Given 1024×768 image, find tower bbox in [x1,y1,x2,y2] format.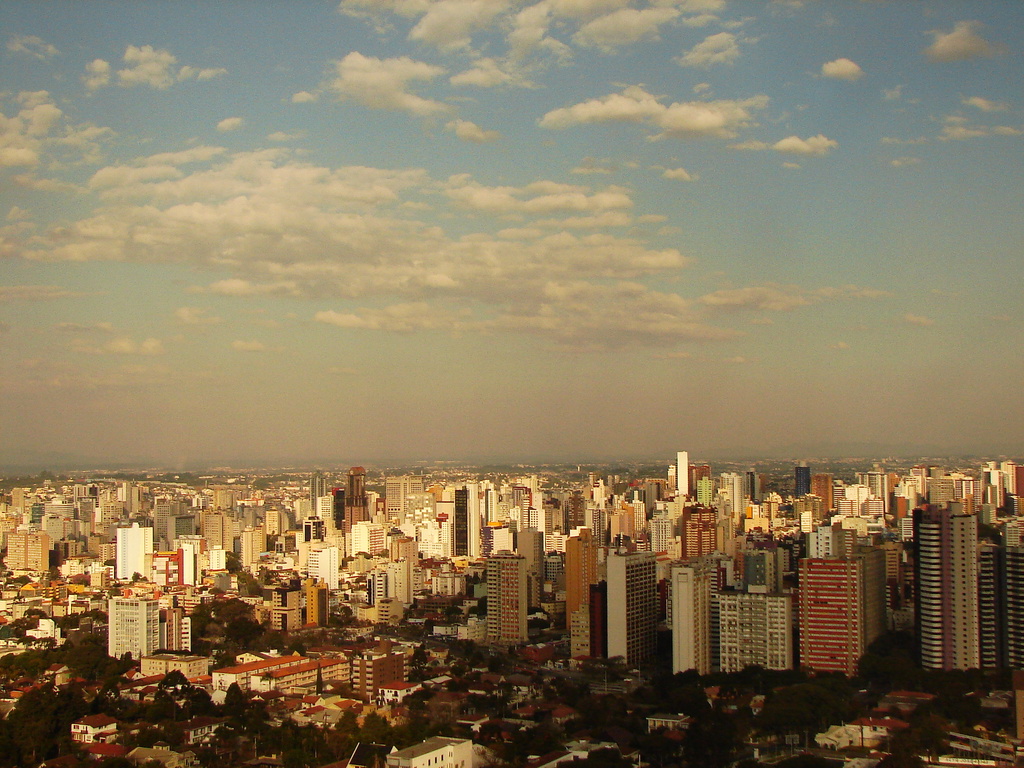
[666,454,689,500].
